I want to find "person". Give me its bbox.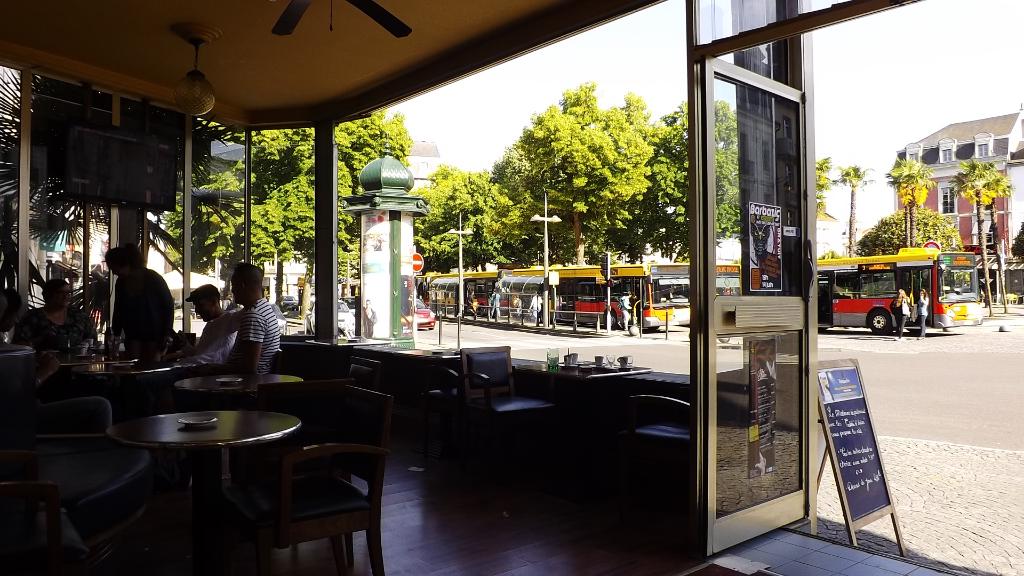
[x1=184, y1=260, x2=278, y2=377].
